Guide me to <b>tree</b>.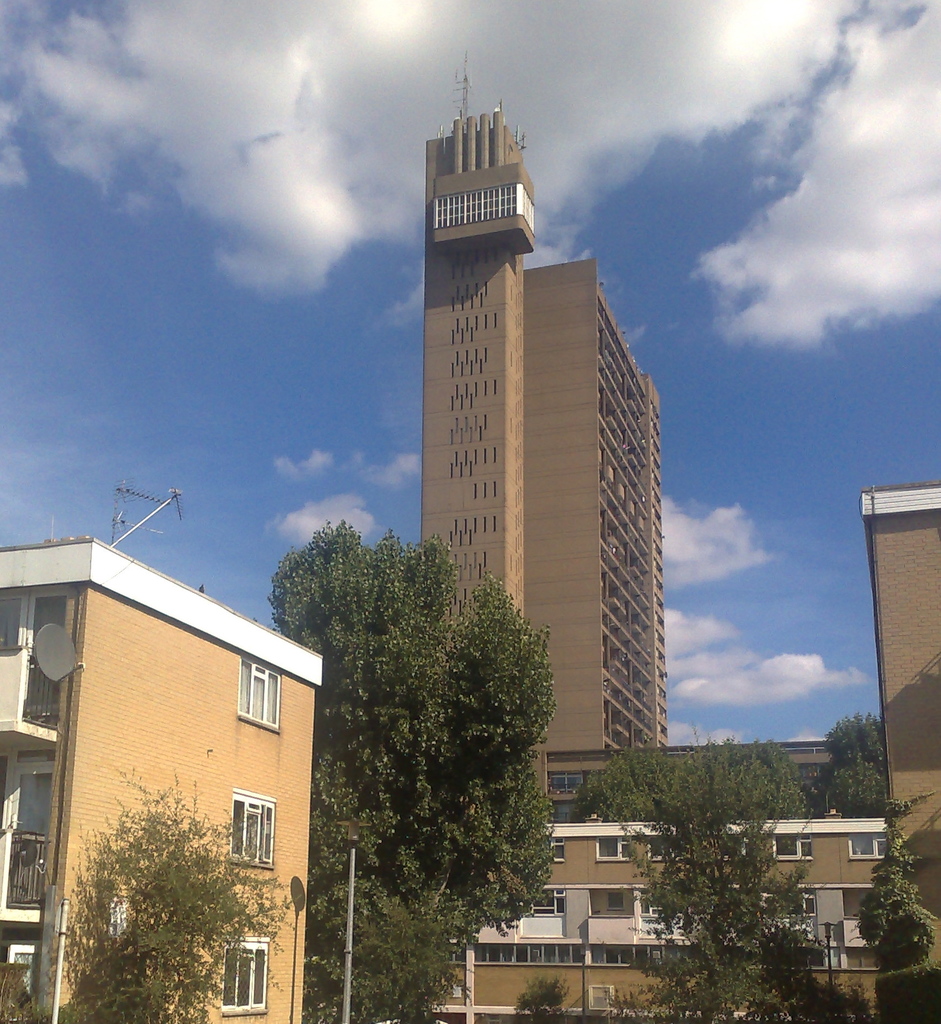
Guidance: bbox=(303, 489, 589, 963).
